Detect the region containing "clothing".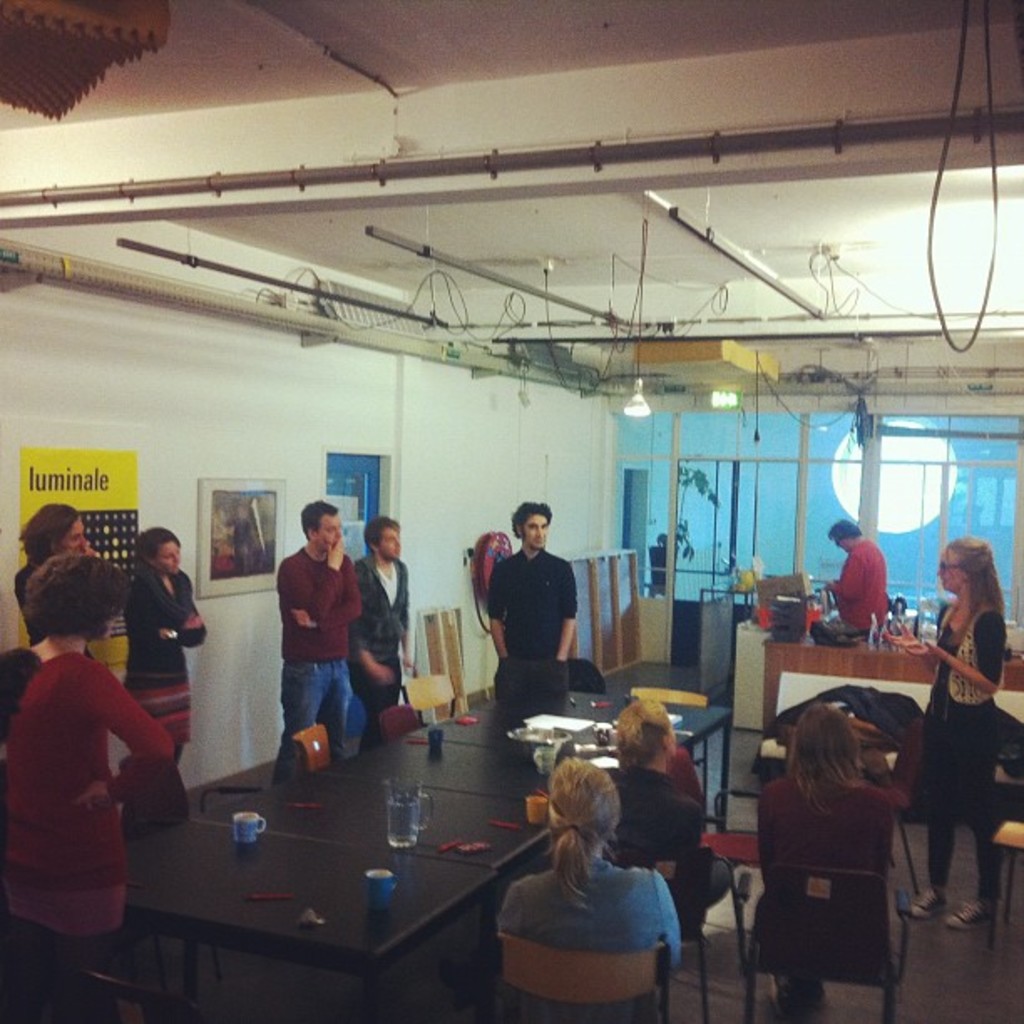
[489,547,576,656].
